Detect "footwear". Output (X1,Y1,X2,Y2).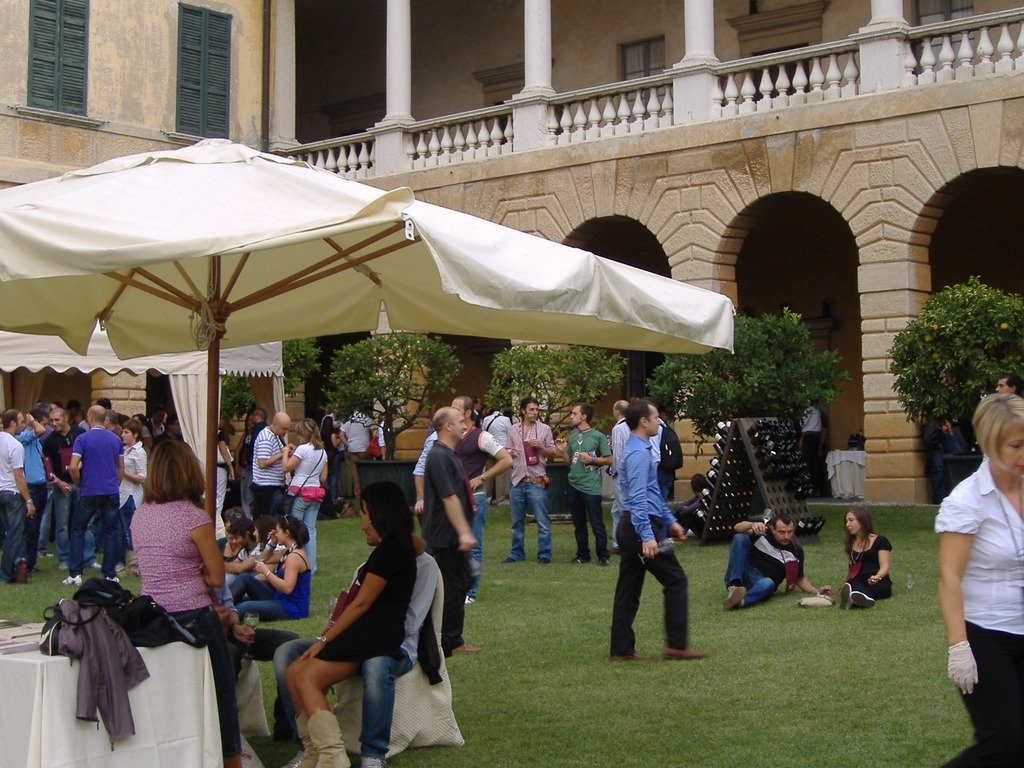
(282,716,319,767).
